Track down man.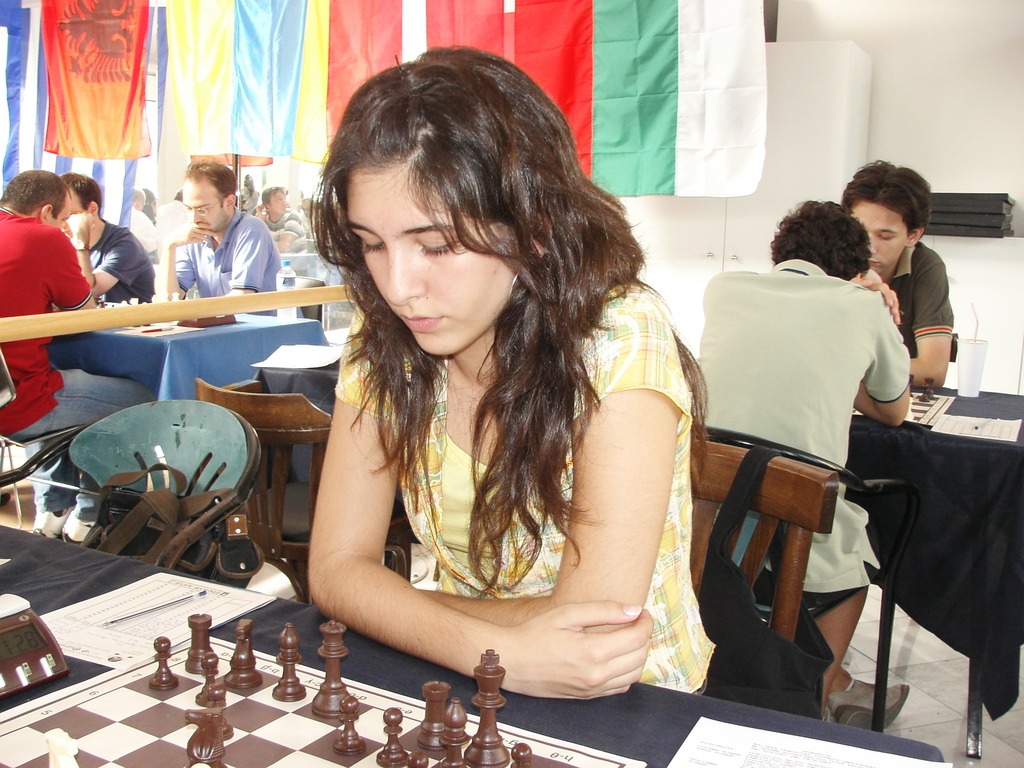
Tracked to 0 170 161 549.
